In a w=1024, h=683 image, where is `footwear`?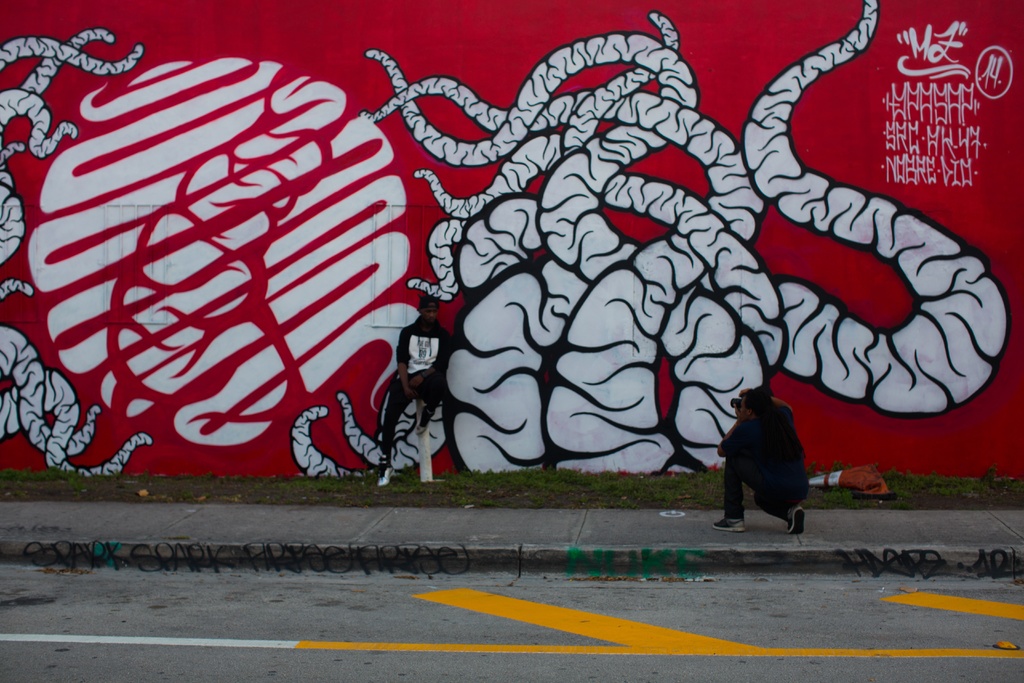
detection(788, 507, 803, 537).
